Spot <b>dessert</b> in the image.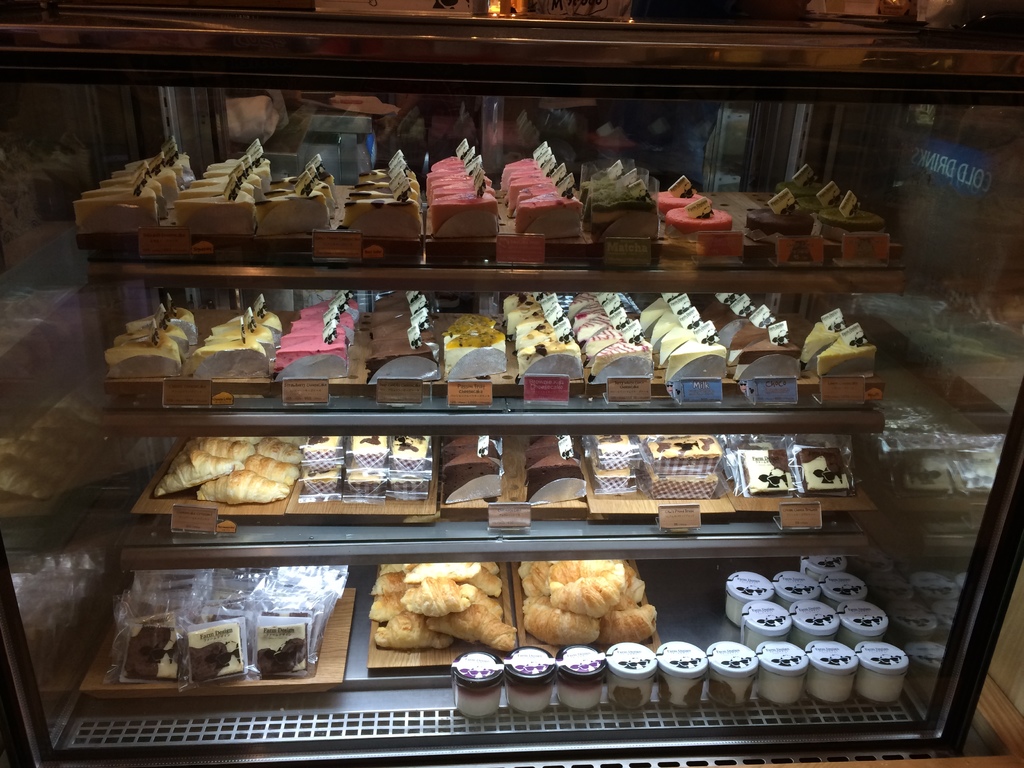
<b>dessert</b> found at bbox=[430, 303, 513, 371].
